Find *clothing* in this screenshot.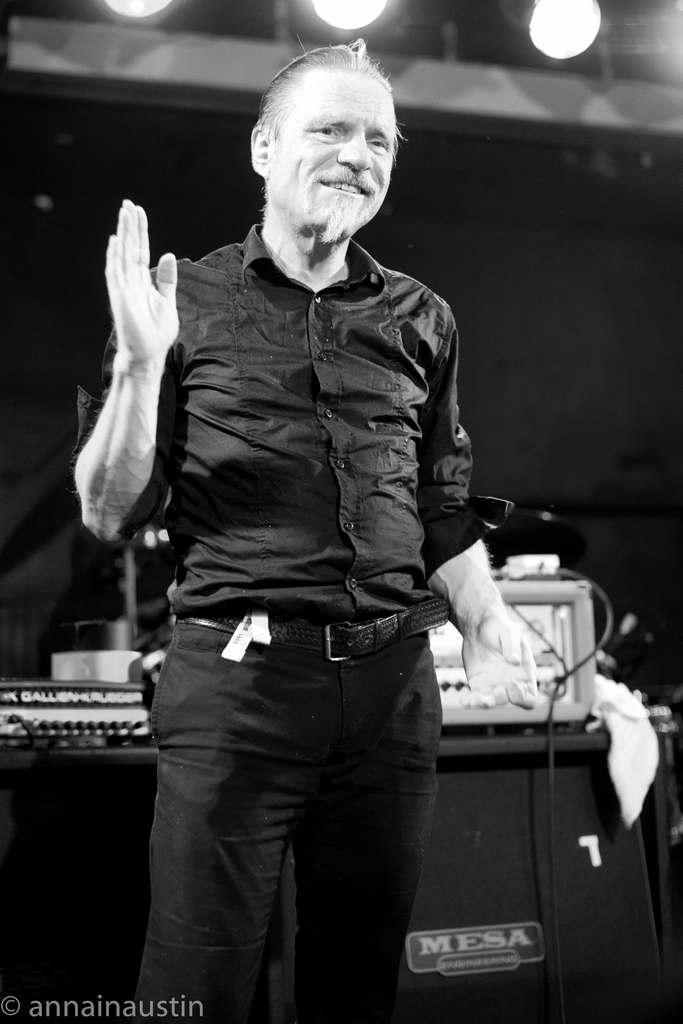
The bounding box for *clothing* is select_region(77, 227, 483, 1023).
